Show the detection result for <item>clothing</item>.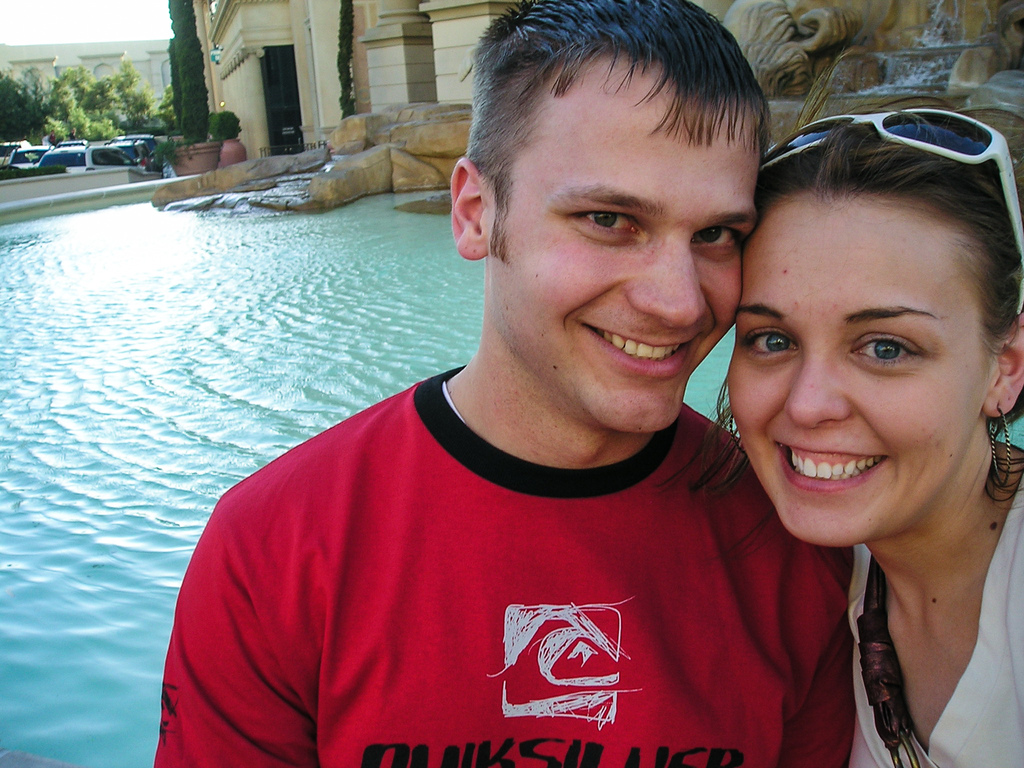
[x1=183, y1=361, x2=847, y2=751].
